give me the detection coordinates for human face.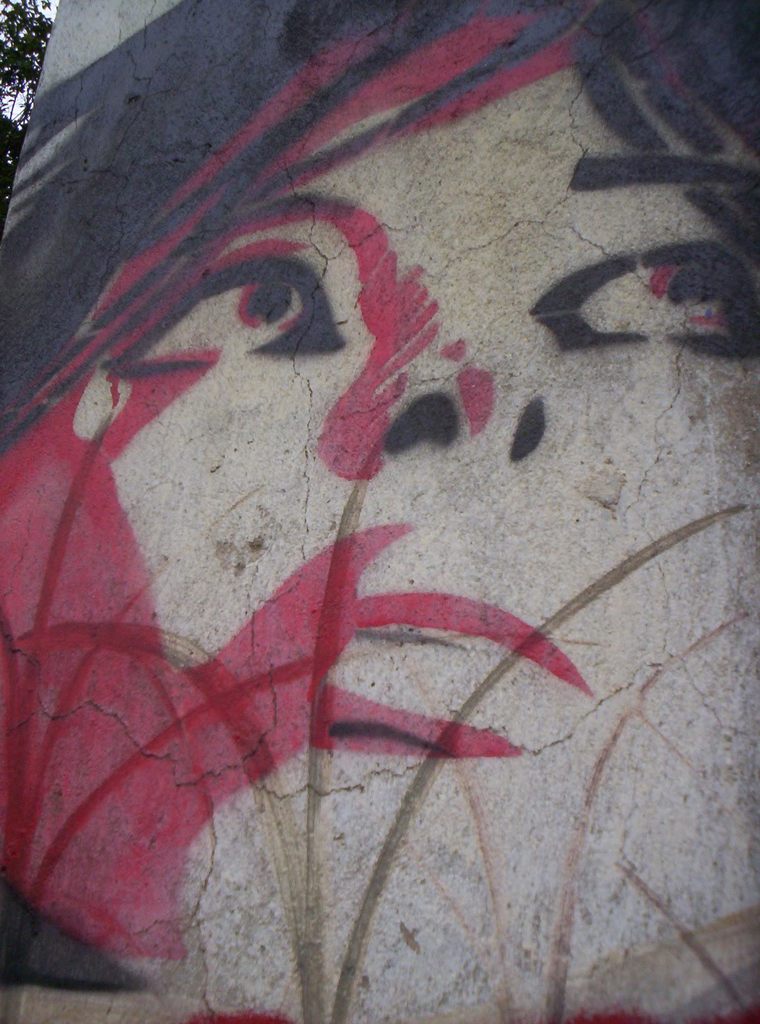
detection(77, 64, 759, 1023).
